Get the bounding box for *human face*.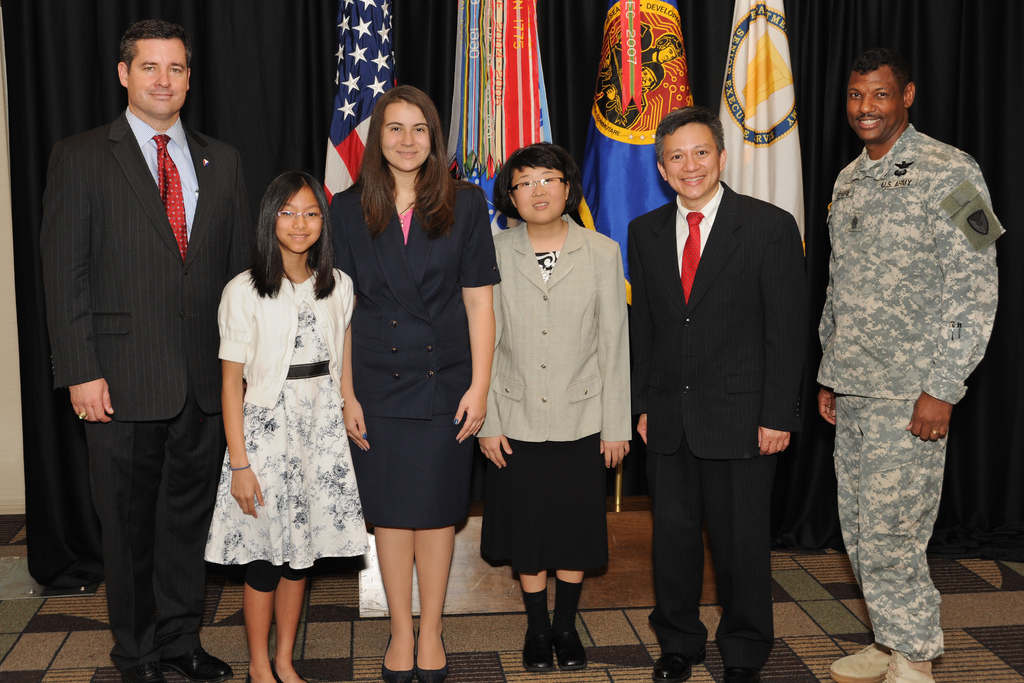
(516, 165, 570, 226).
